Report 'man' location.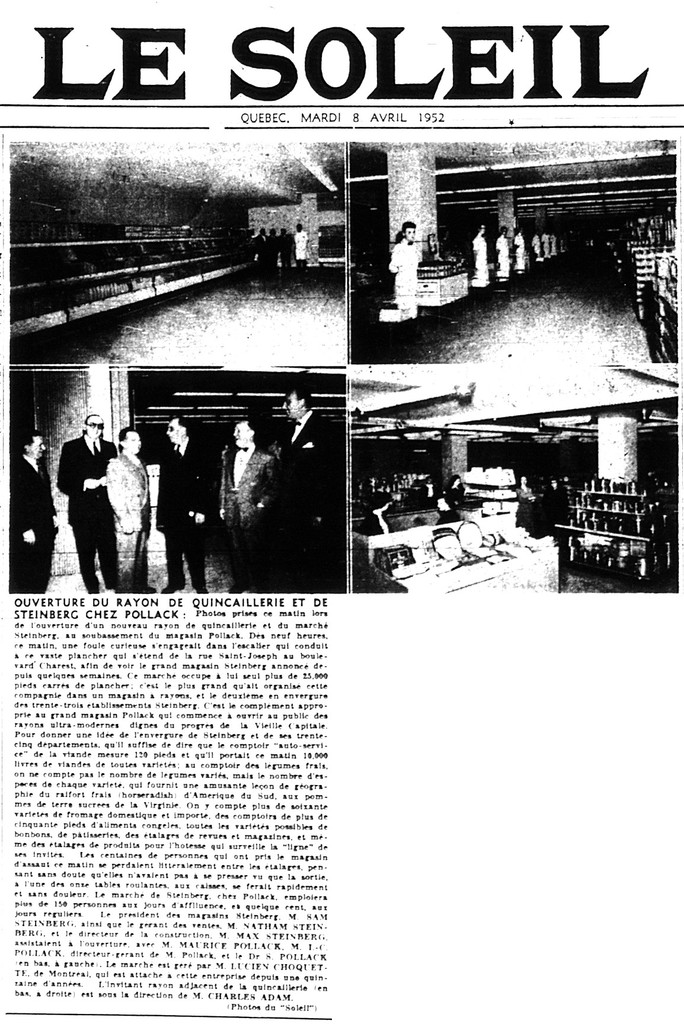
Report: [left=209, top=413, right=301, bottom=563].
